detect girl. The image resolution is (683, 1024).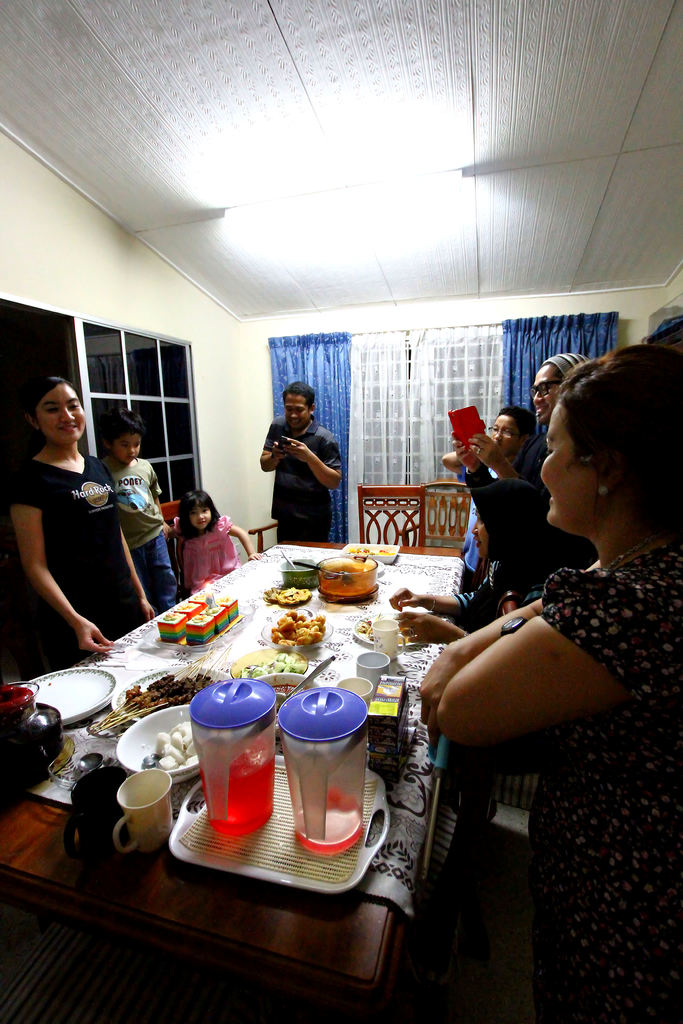
box(11, 377, 149, 659).
